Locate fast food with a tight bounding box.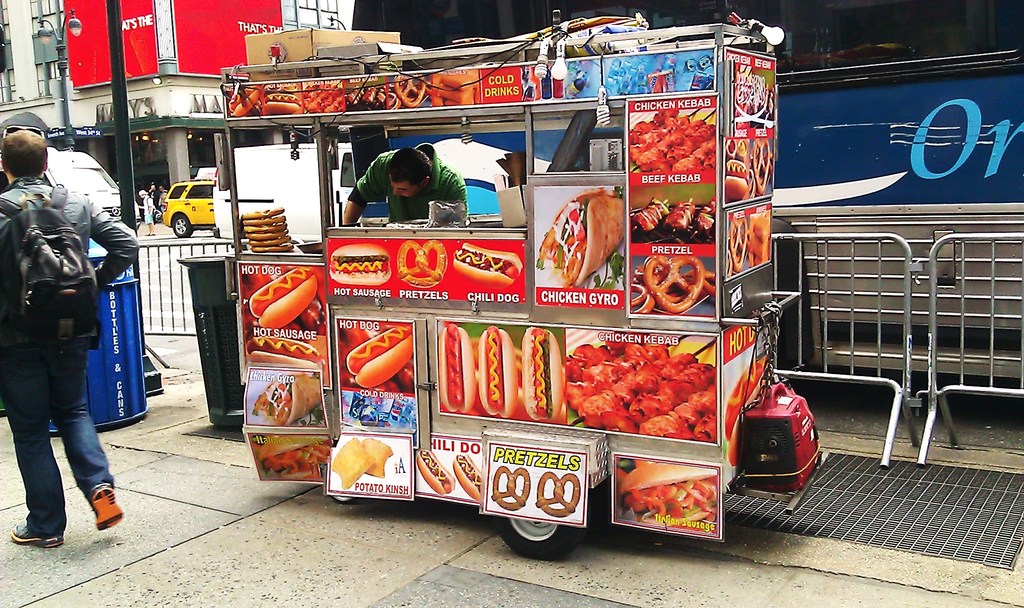
box=[397, 239, 448, 287].
